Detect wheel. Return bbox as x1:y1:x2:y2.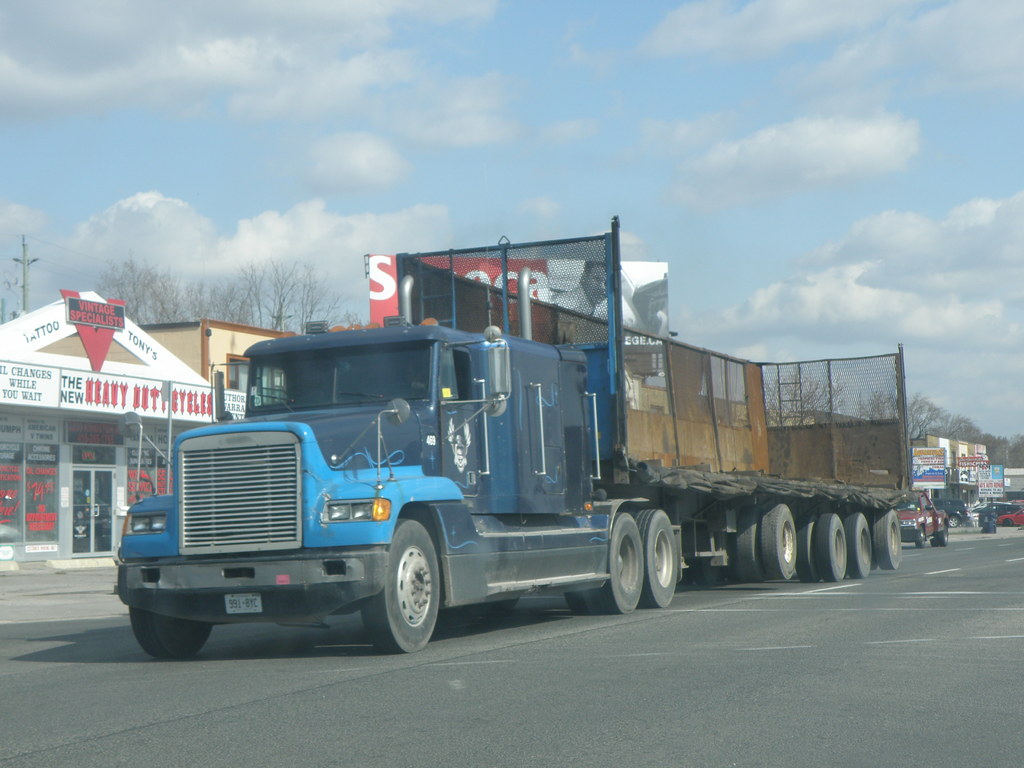
930:531:936:546.
